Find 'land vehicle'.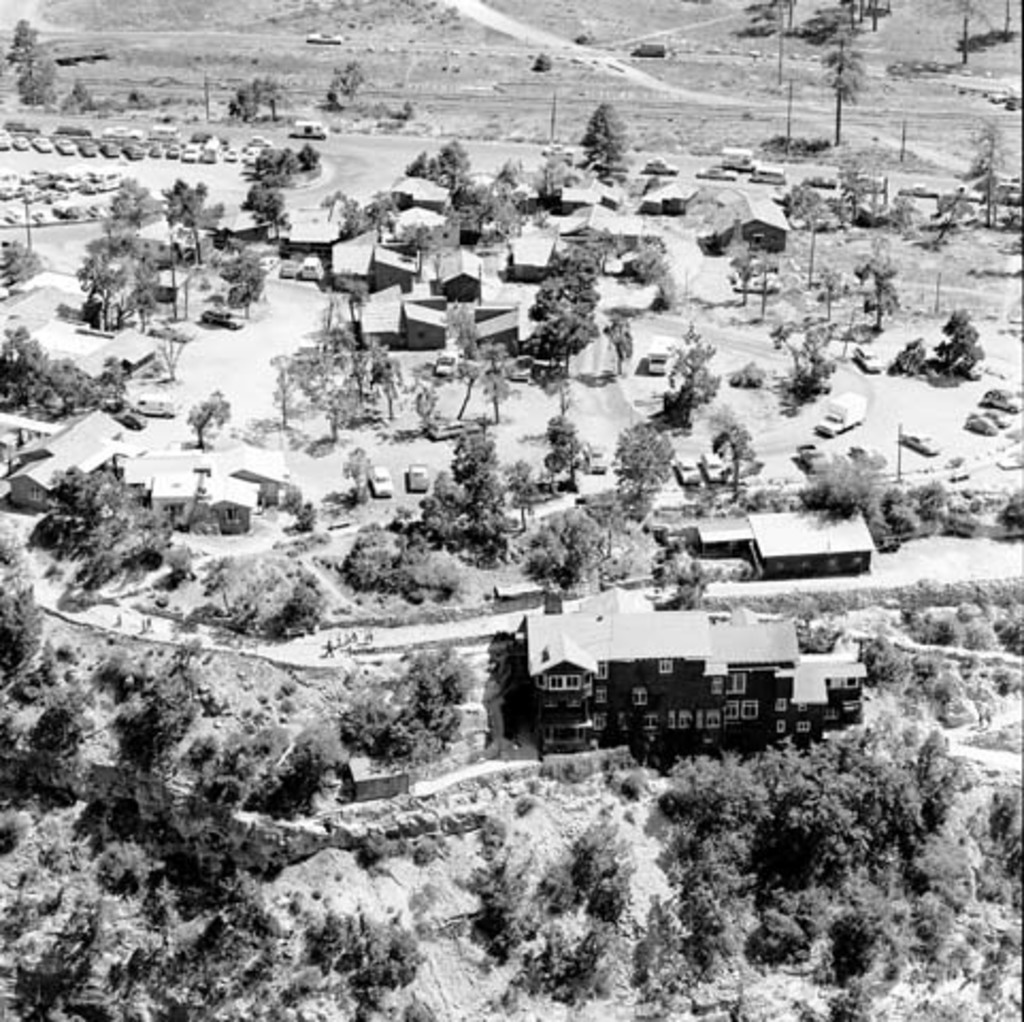
crop(581, 436, 609, 481).
